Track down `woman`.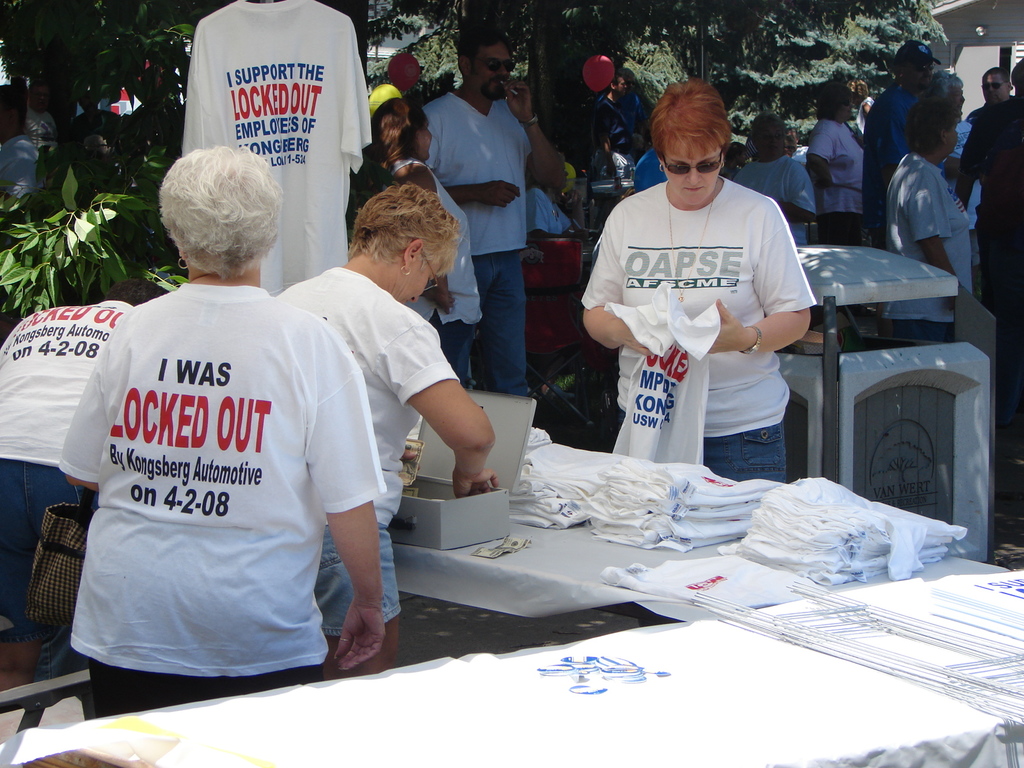
Tracked to [left=588, top=84, right=824, bottom=493].
